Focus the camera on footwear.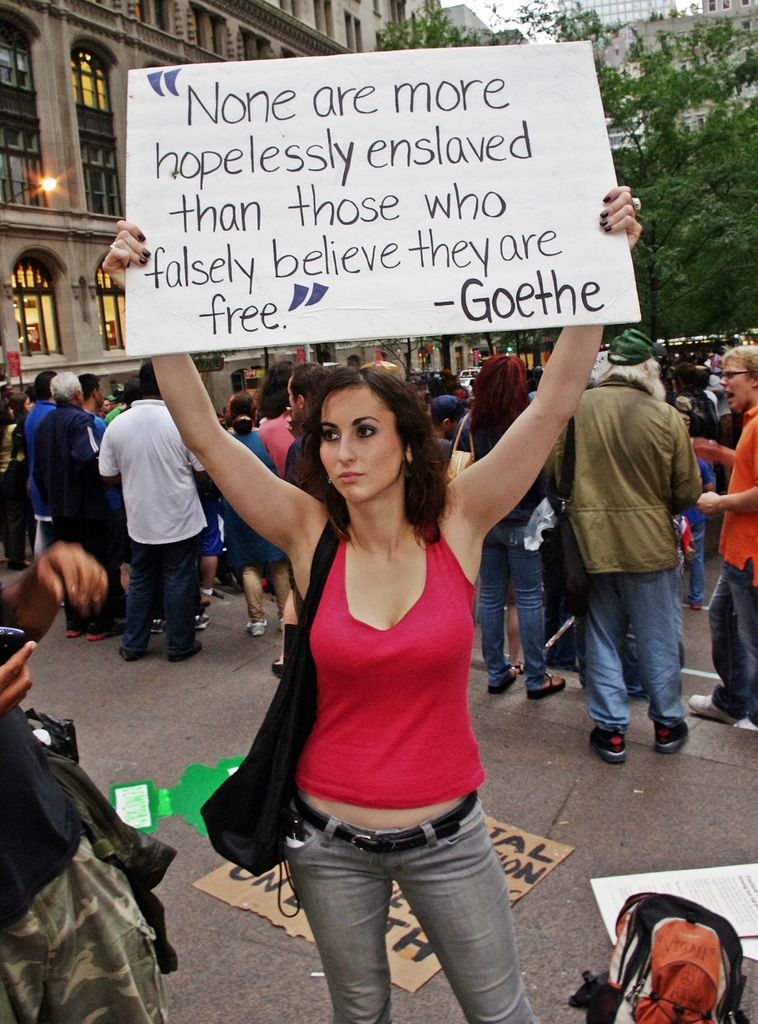
Focus region: (x1=691, y1=602, x2=704, y2=611).
